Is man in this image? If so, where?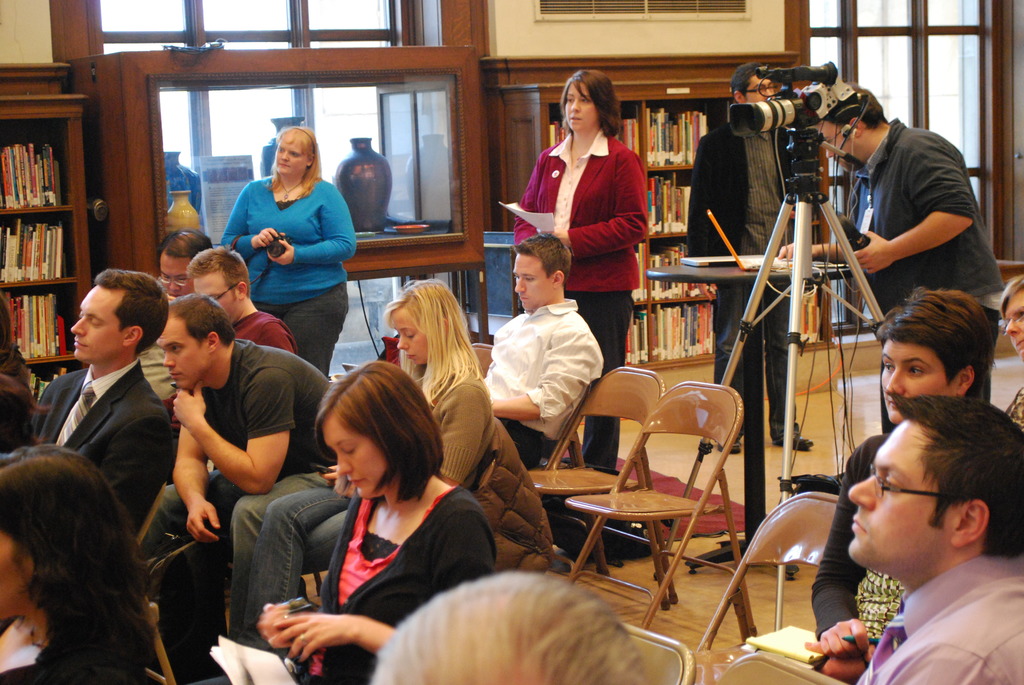
Yes, at crop(140, 288, 332, 634).
